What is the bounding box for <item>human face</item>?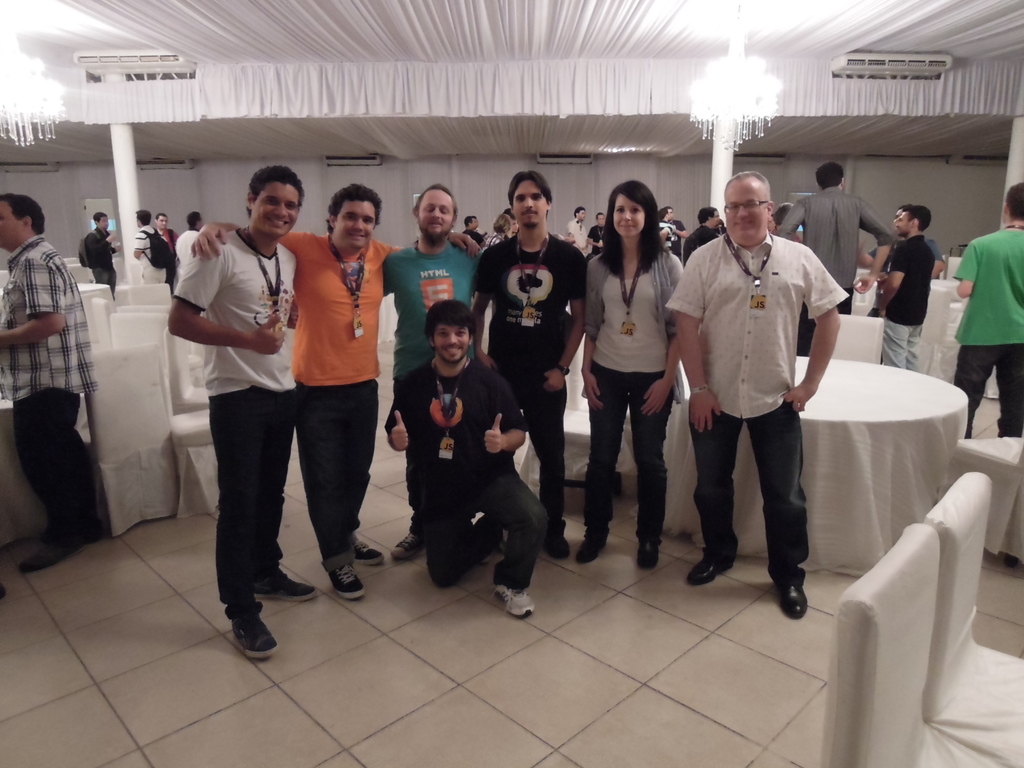
[250,181,303,236].
